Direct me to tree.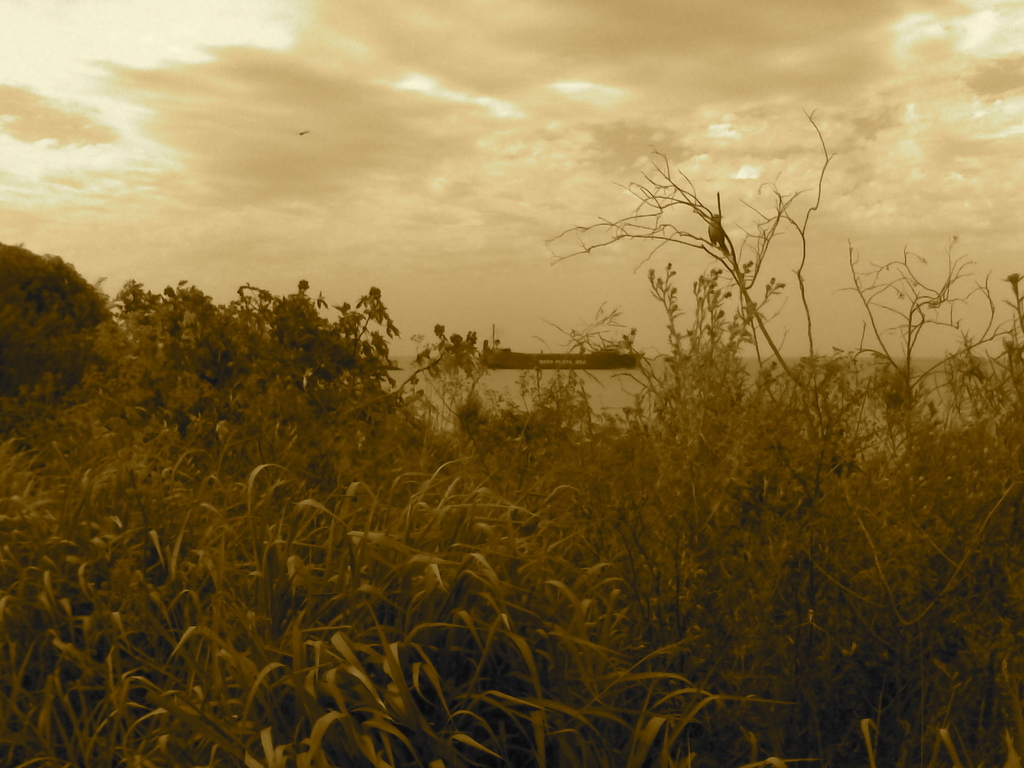
Direction: rect(0, 243, 123, 423).
